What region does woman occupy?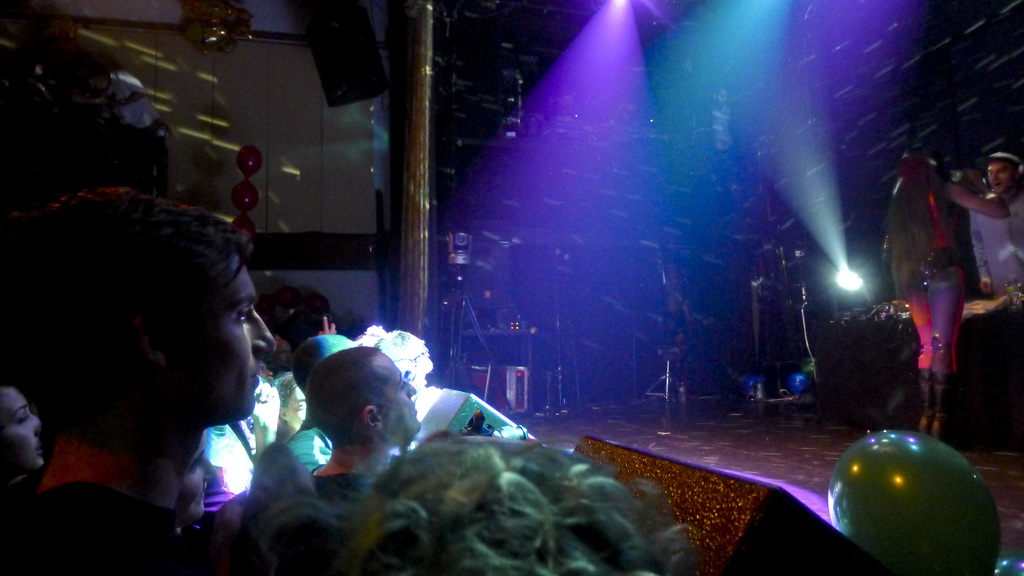
detection(0, 382, 52, 481).
